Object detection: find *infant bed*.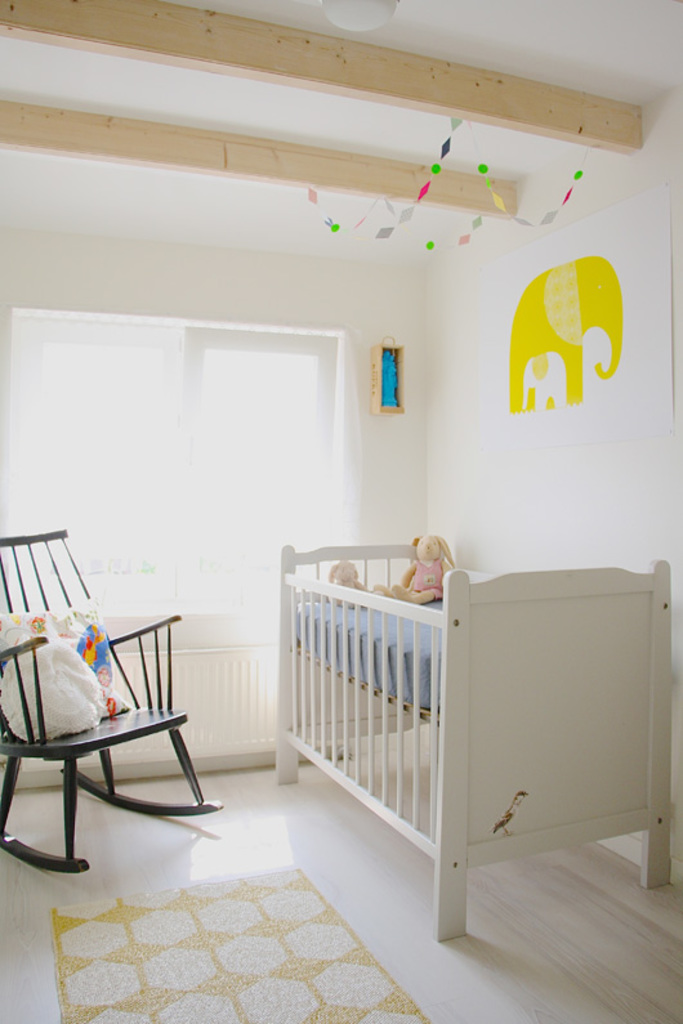
276/542/669/944.
